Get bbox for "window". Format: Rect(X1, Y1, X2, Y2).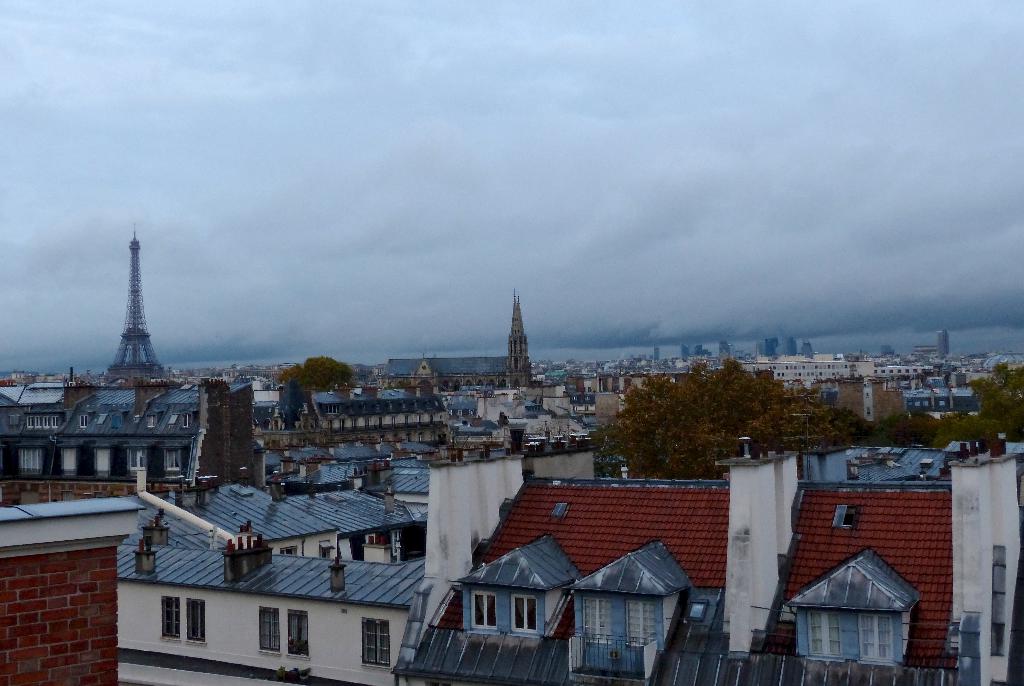
Rect(288, 609, 309, 658).
